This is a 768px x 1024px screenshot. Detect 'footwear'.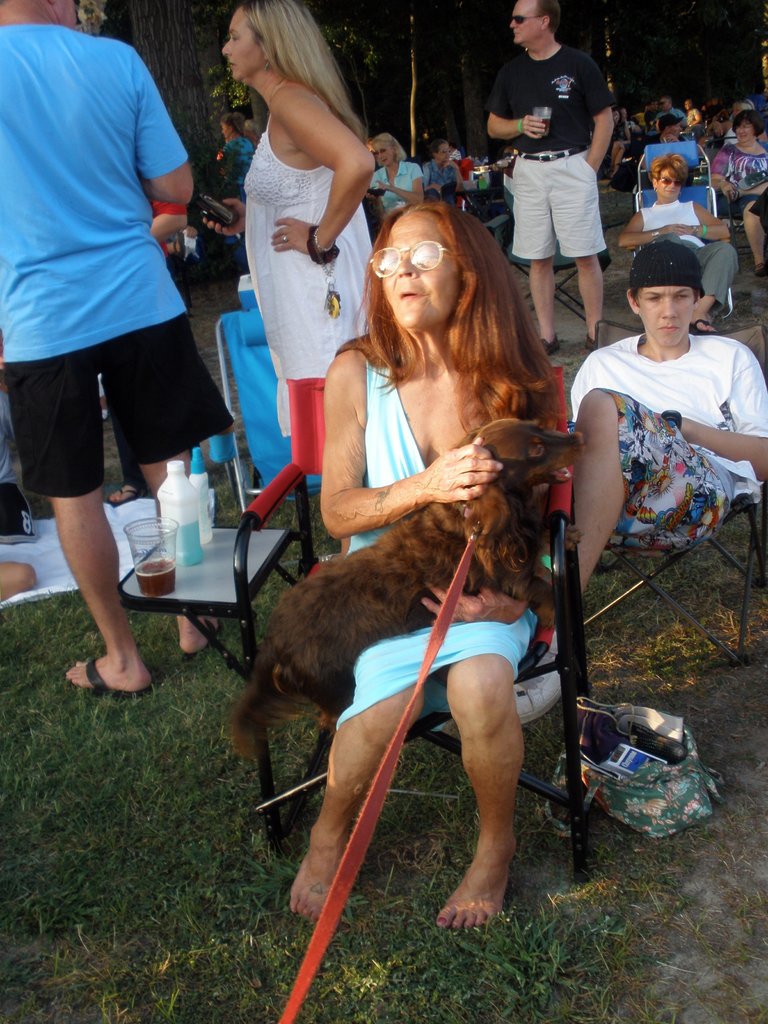
689,316,716,335.
